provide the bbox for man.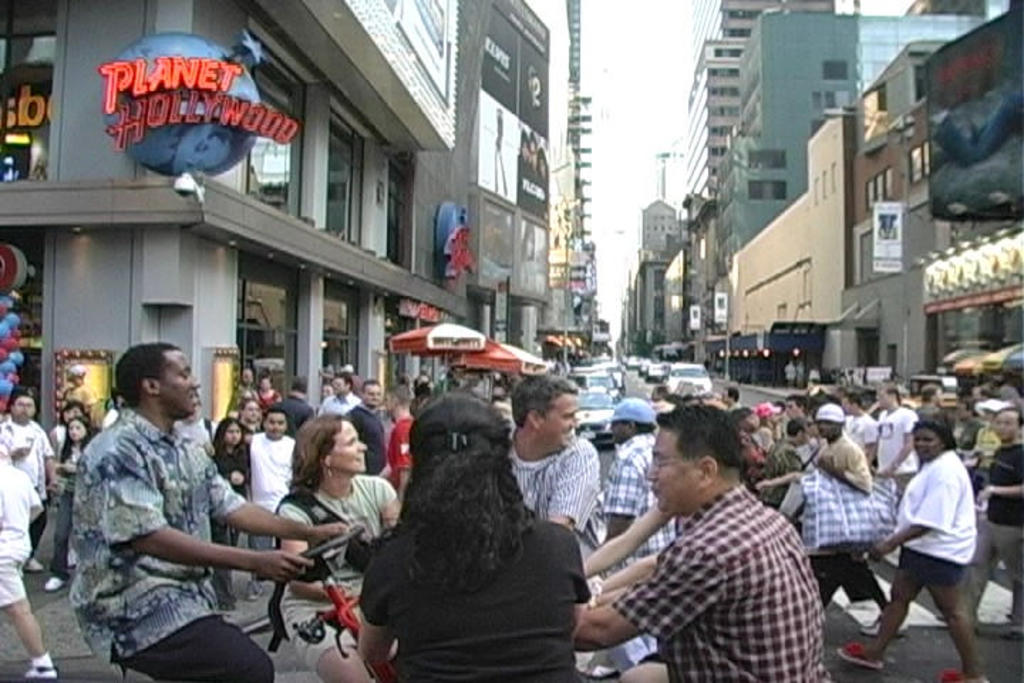
<box>488,374,606,600</box>.
